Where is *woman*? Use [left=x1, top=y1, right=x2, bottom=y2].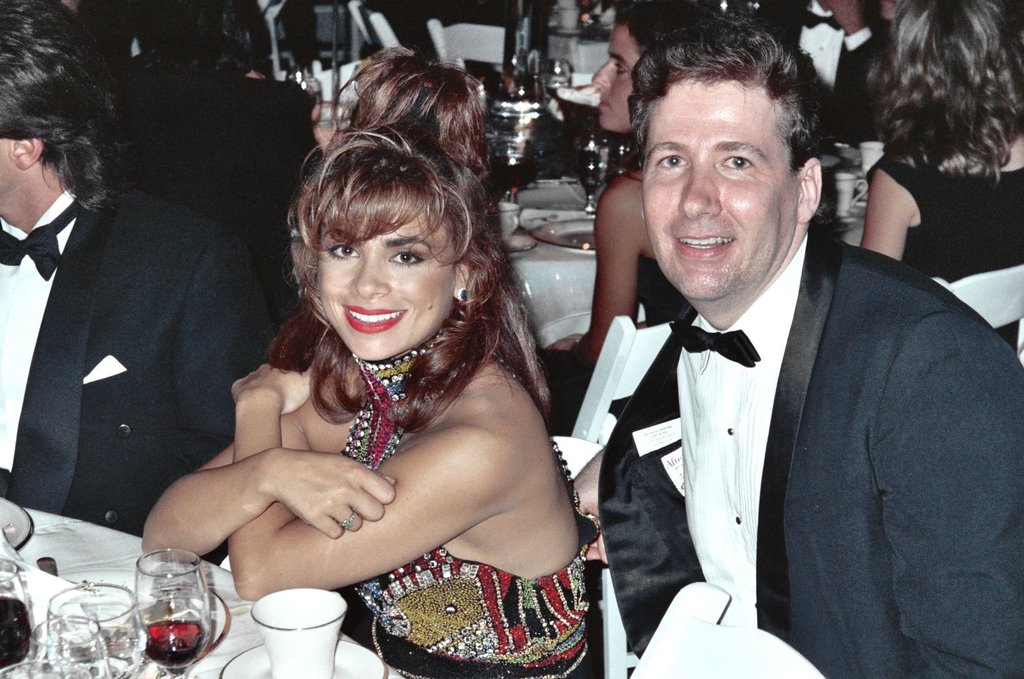
[left=863, top=0, right=1023, bottom=345].
